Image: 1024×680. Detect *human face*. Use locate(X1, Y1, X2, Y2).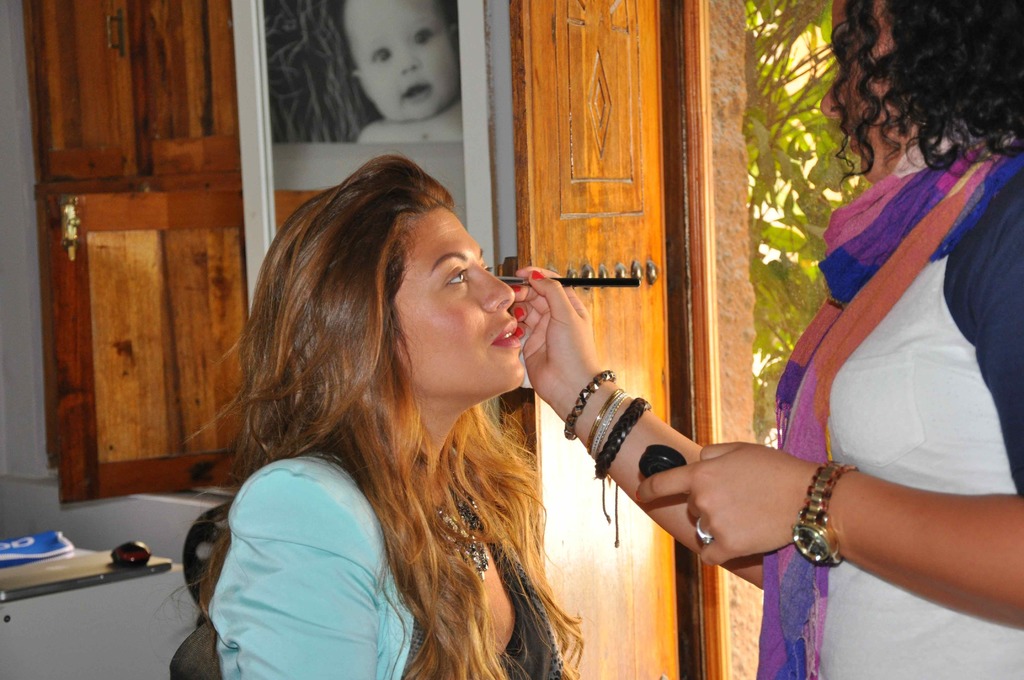
locate(819, 0, 927, 182).
